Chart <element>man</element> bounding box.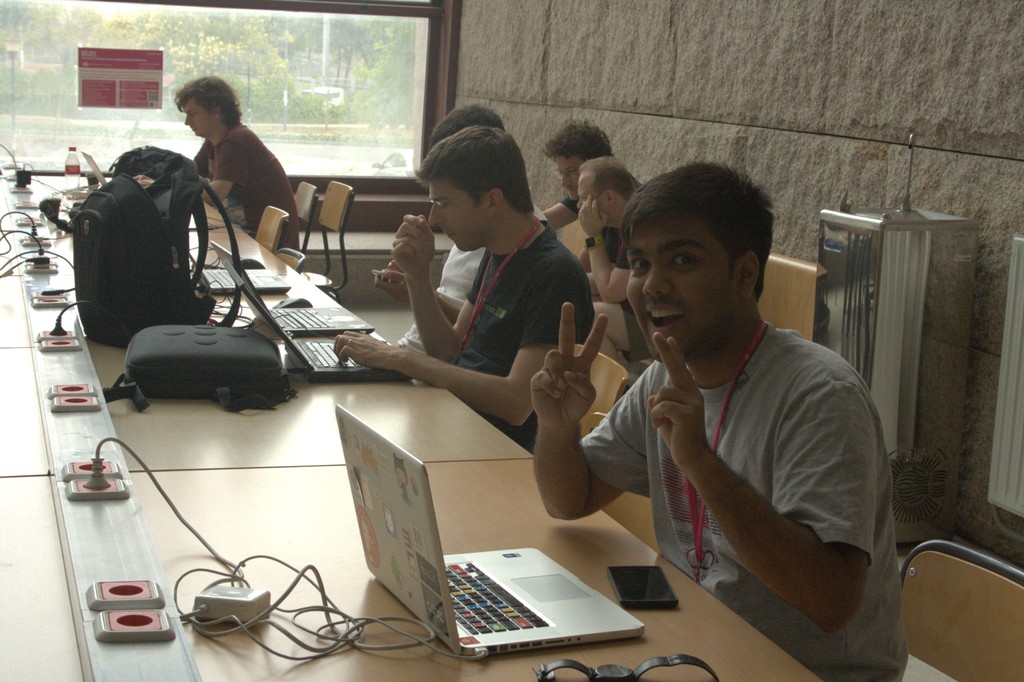
Charted: {"left": 132, "top": 81, "right": 307, "bottom": 256}.
